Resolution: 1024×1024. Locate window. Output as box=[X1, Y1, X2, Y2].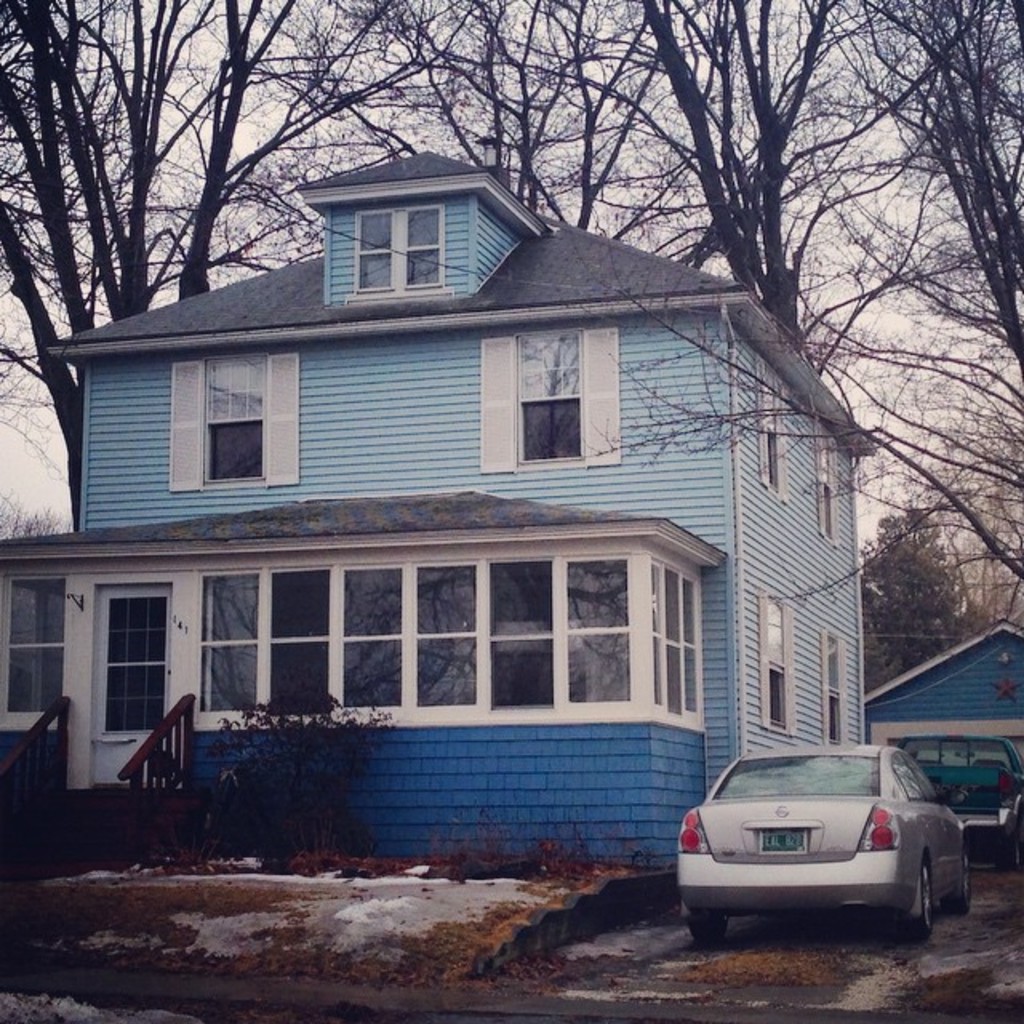
box=[6, 576, 67, 709].
